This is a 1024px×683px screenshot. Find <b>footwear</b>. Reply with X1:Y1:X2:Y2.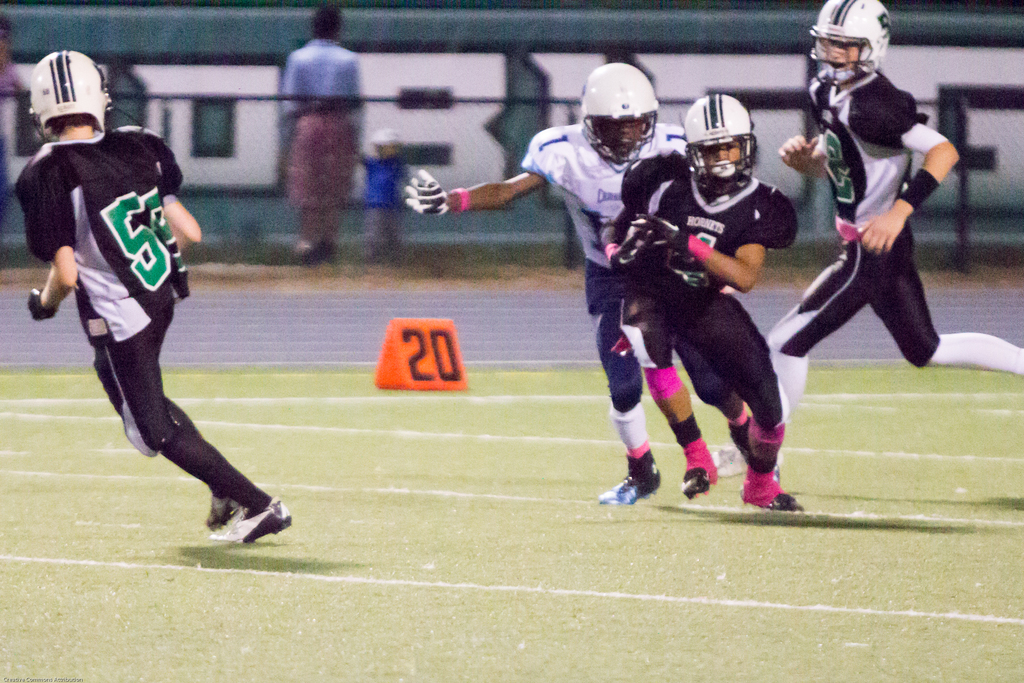
746:445:780:488.
